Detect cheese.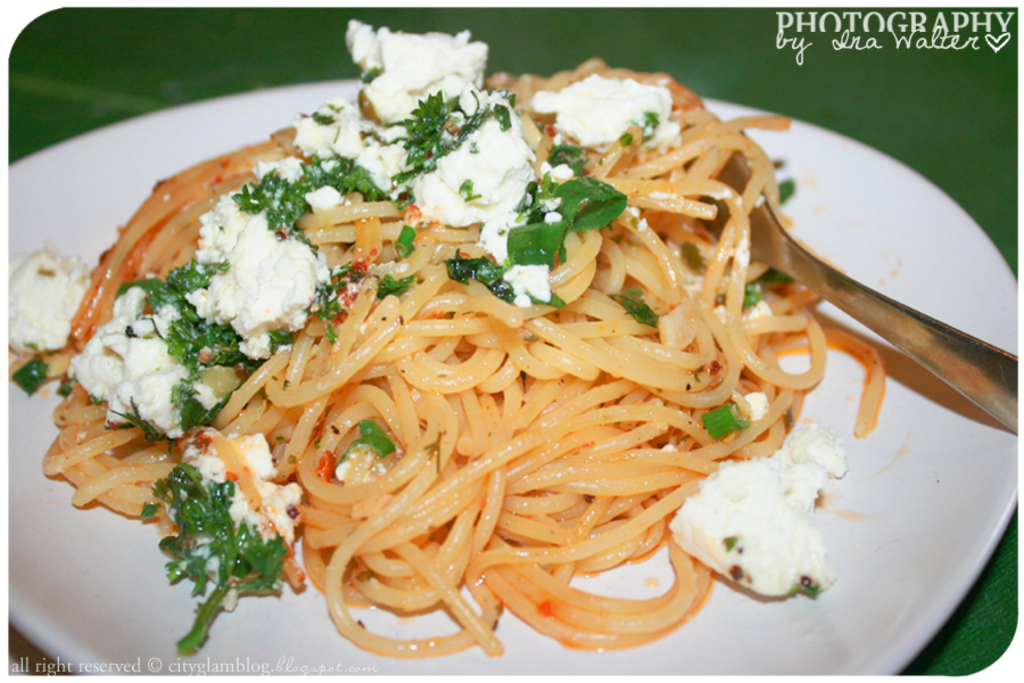
Detected at region(170, 431, 305, 570).
